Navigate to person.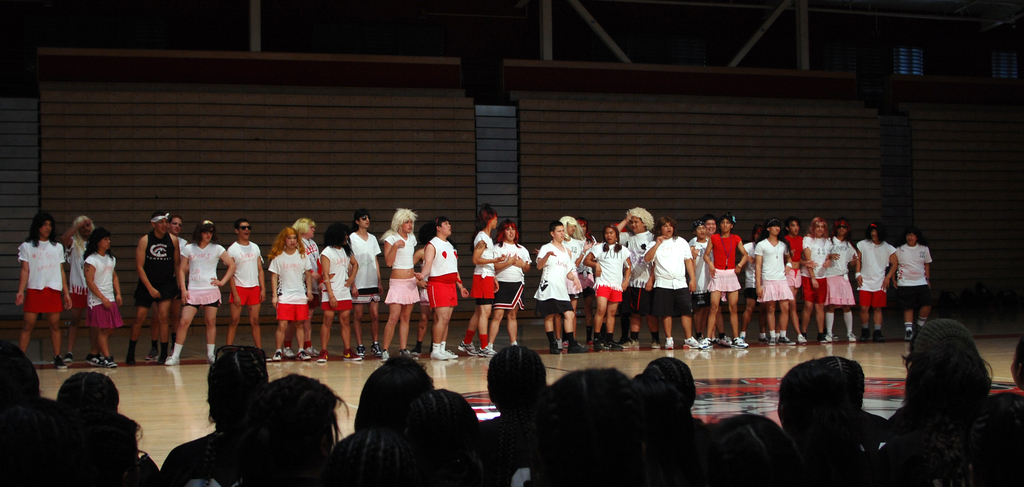
Navigation target: crop(583, 224, 633, 351).
